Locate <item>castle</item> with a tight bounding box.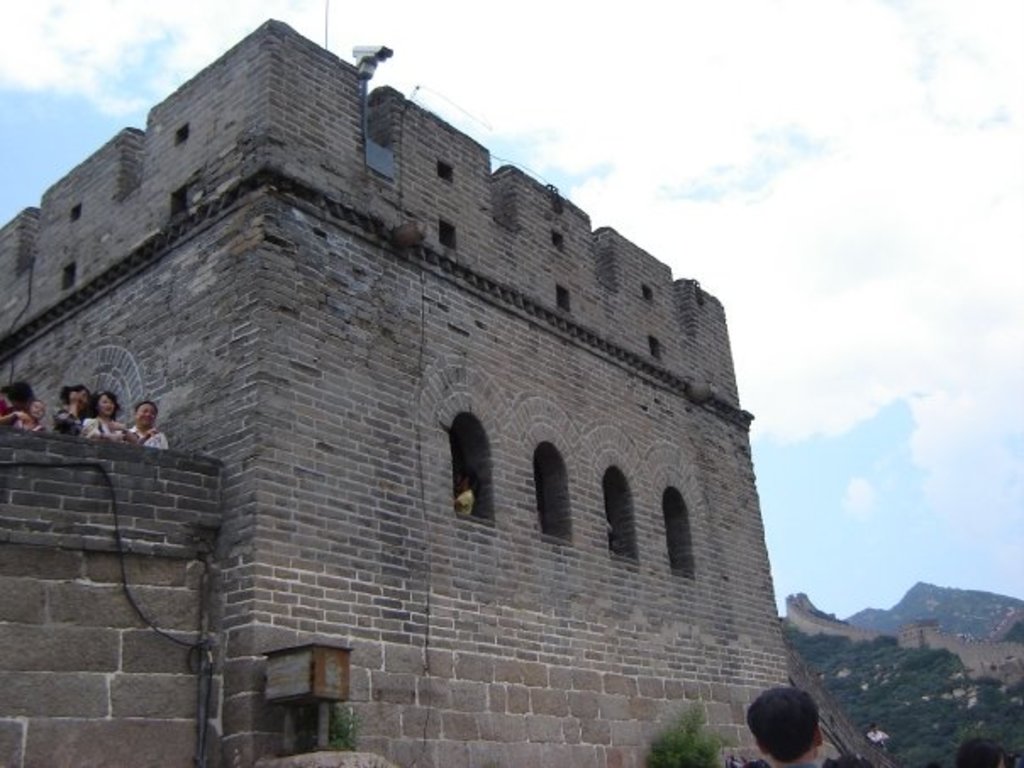
42,0,841,767.
